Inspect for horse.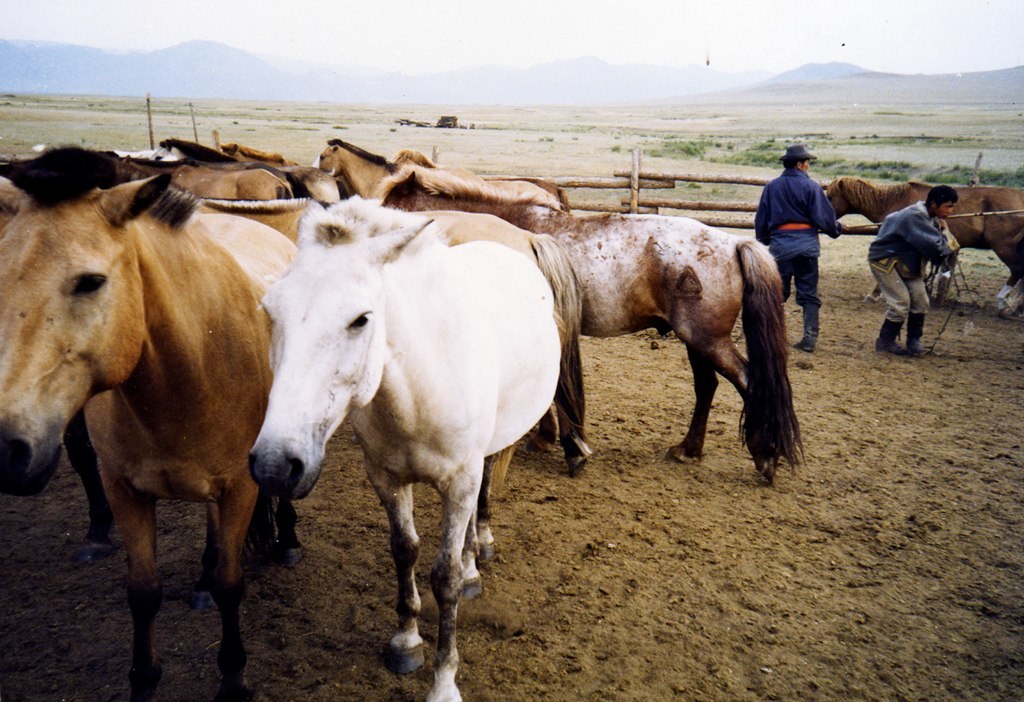
Inspection: [x1=825, y1=173, x2=1023, y2=319].
